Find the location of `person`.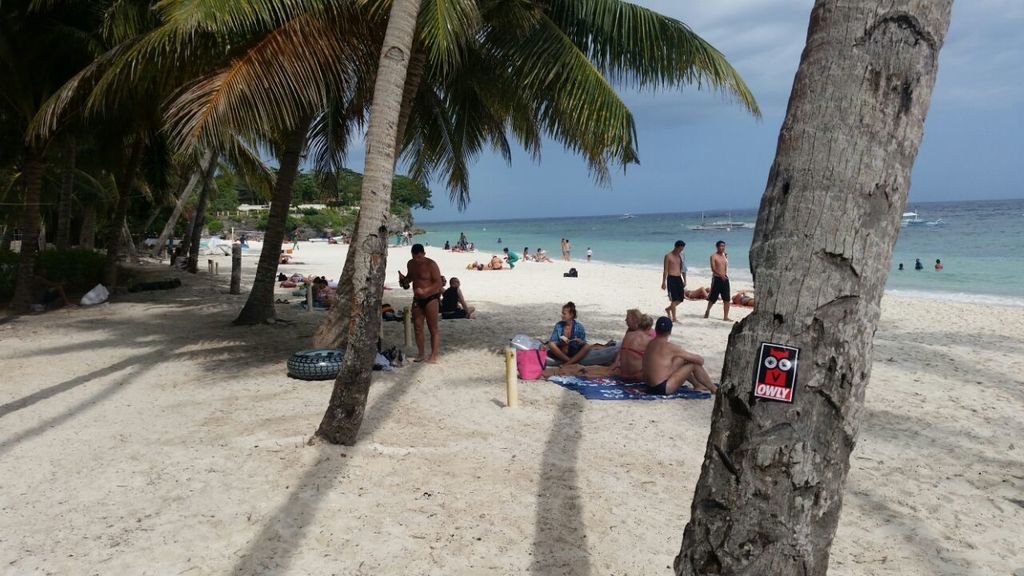
Location: 659 238 681 328.
